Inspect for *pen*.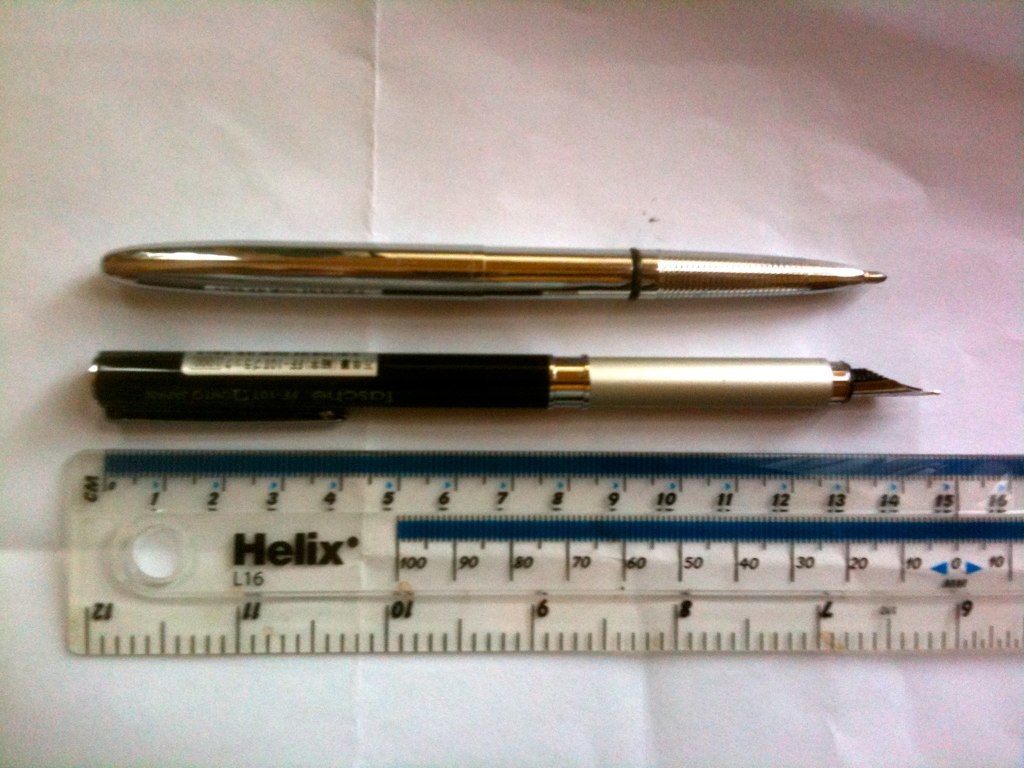
Inspection: pyautogui.locateOnScreen(82, 343, 943, 422).
